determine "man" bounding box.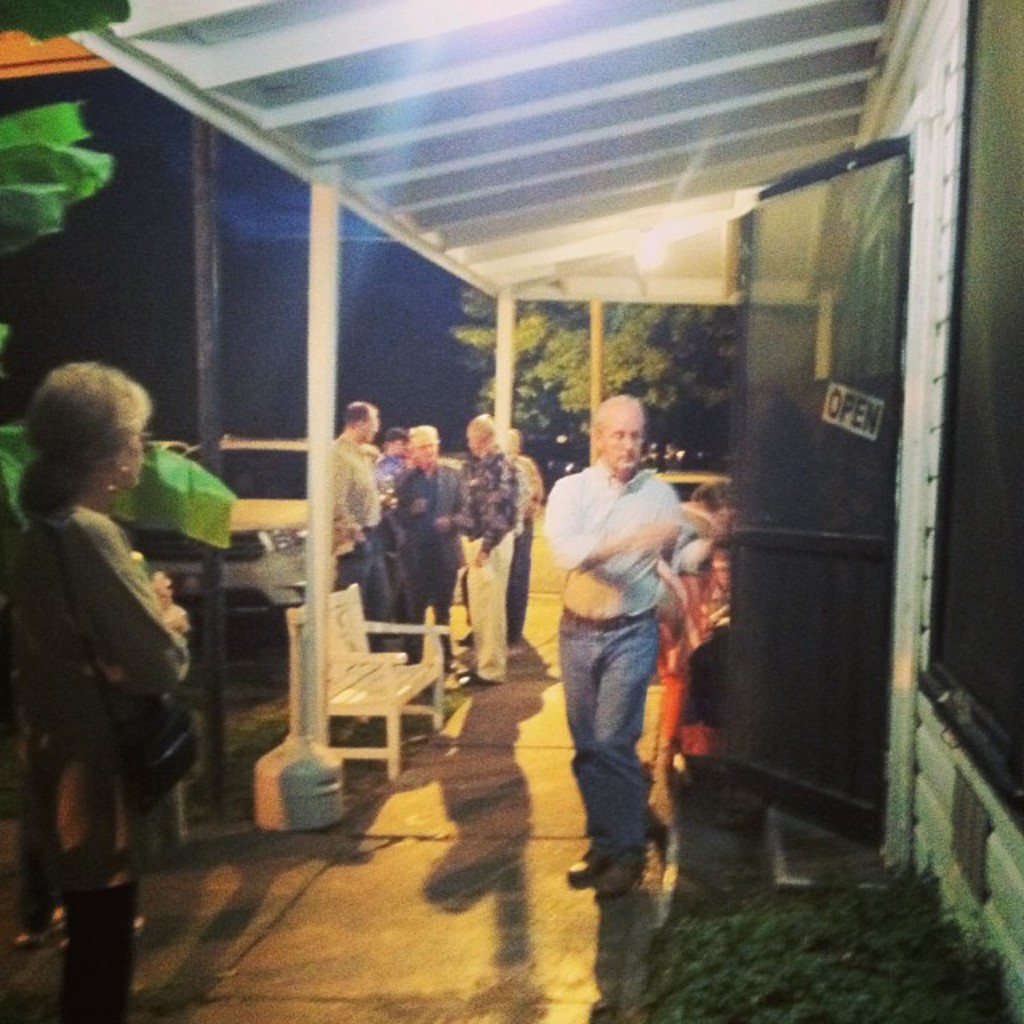
Determined: (x1=333, y1=400, x2=392, y2=656).
